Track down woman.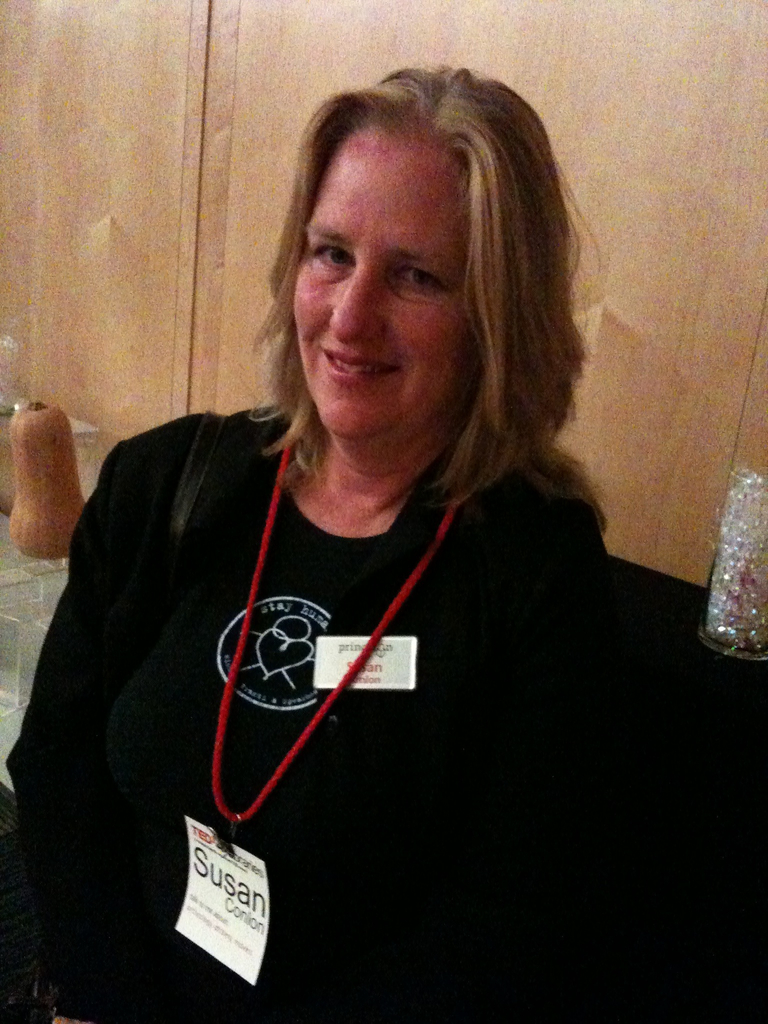
Tracked to bbox=[27, 95, 662, 986].
